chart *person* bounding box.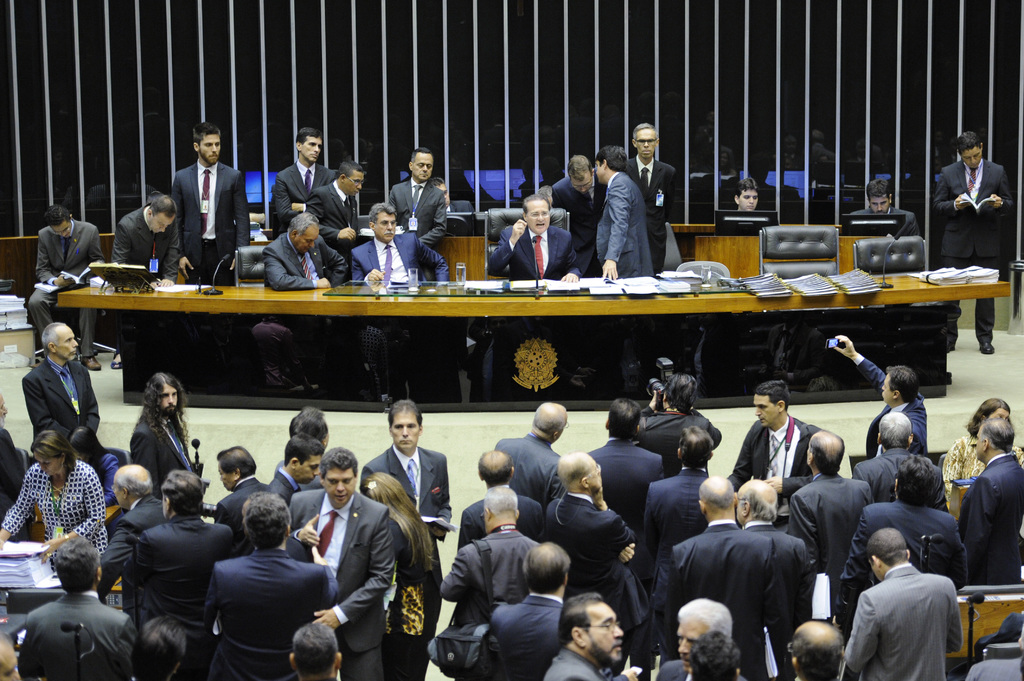
Charted: (x1=113, y1=193, x2=182, y2=282).
